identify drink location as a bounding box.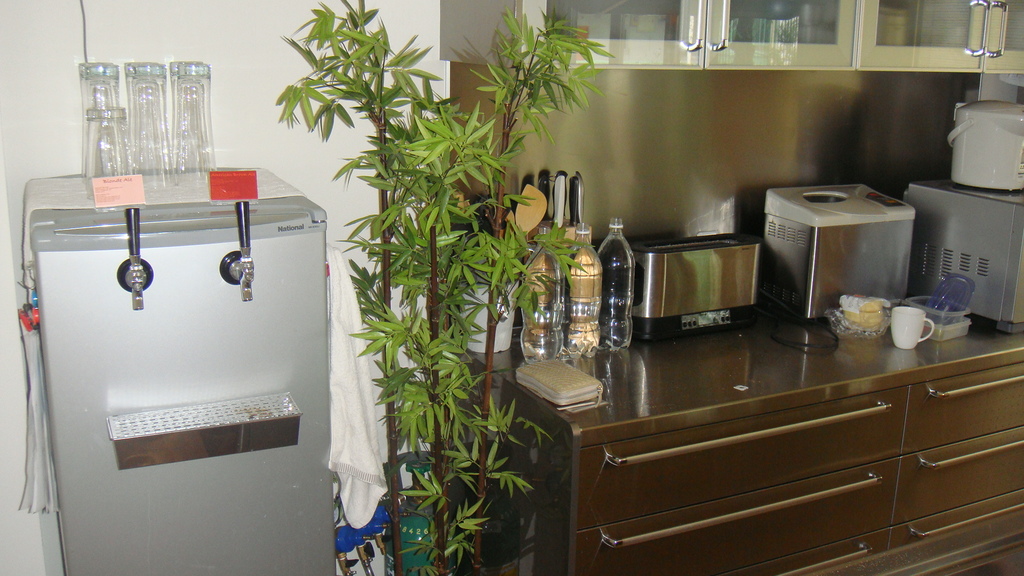
(x1=521, y1=242, x2=562, y2=364).
